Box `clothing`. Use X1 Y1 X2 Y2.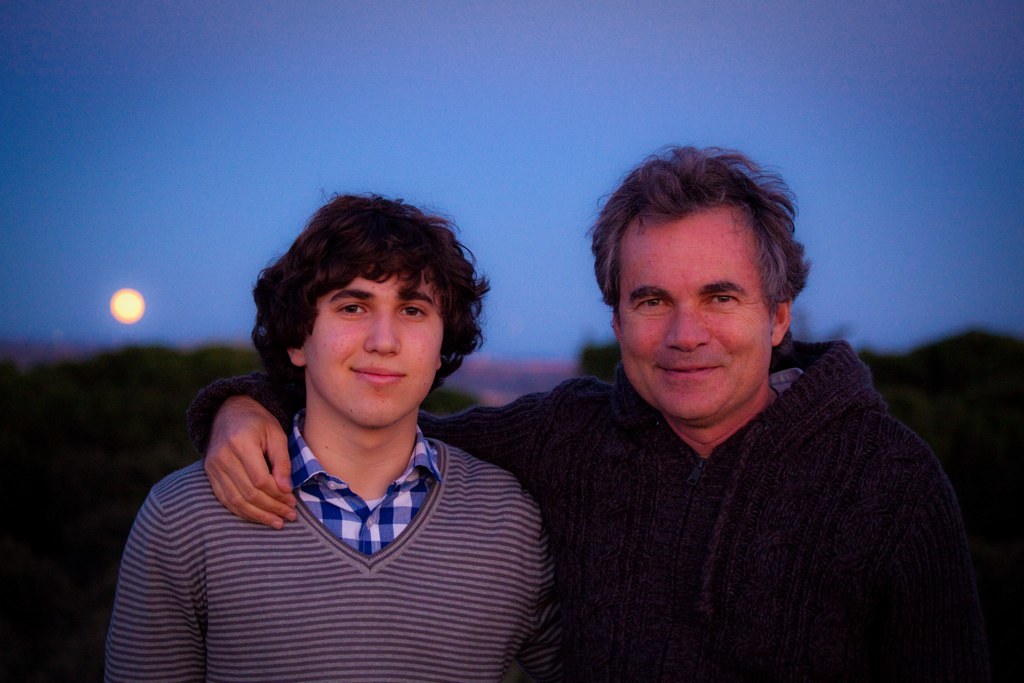
185 339 976 682.
